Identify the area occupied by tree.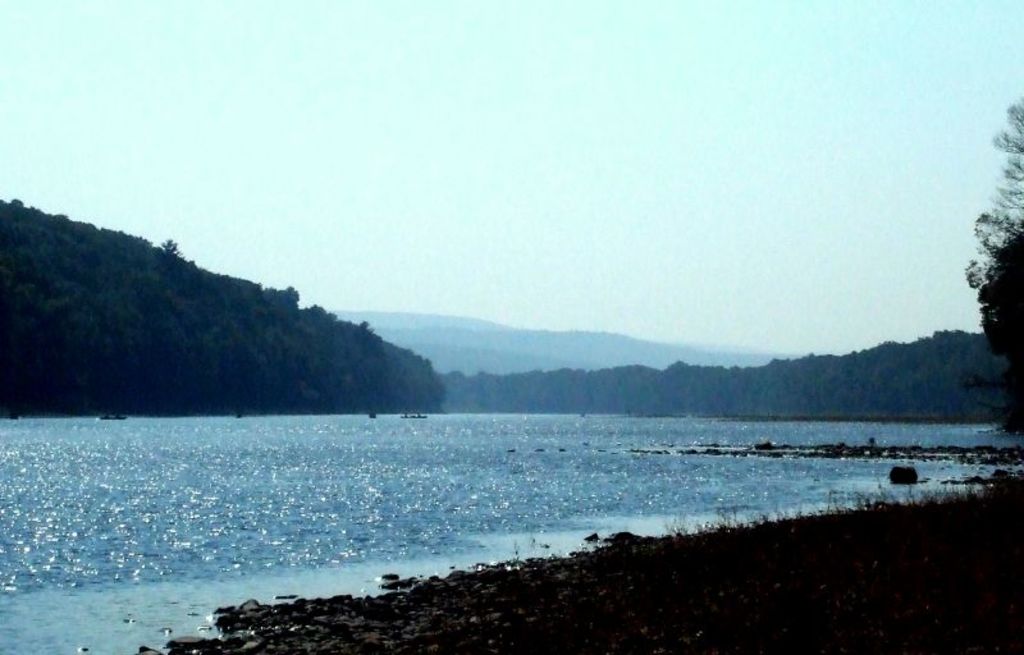
Area: l=955, t=96, r=1020, b=435.
